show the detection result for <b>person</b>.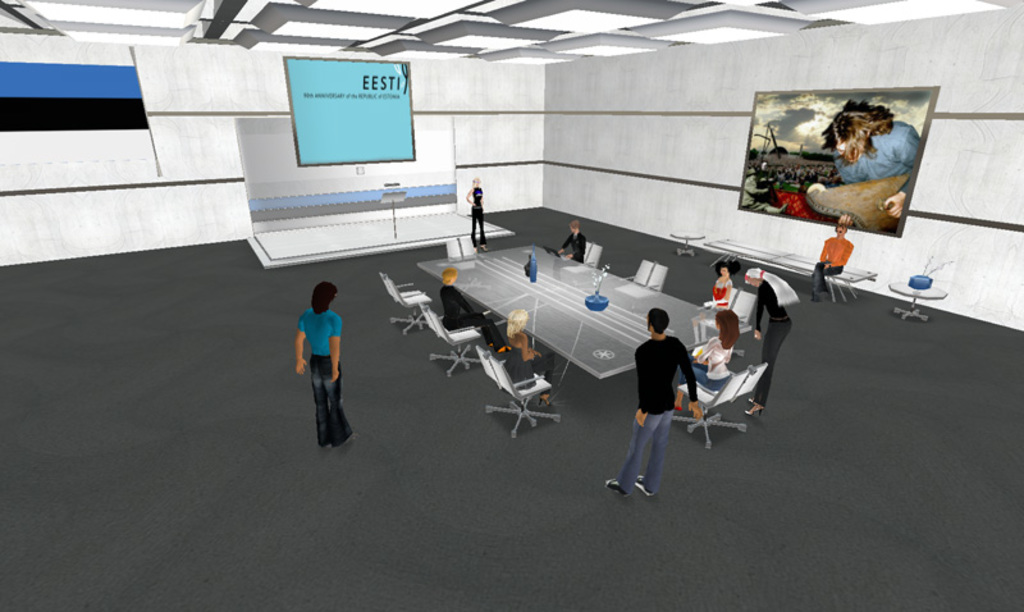
[605,302,705,501].
